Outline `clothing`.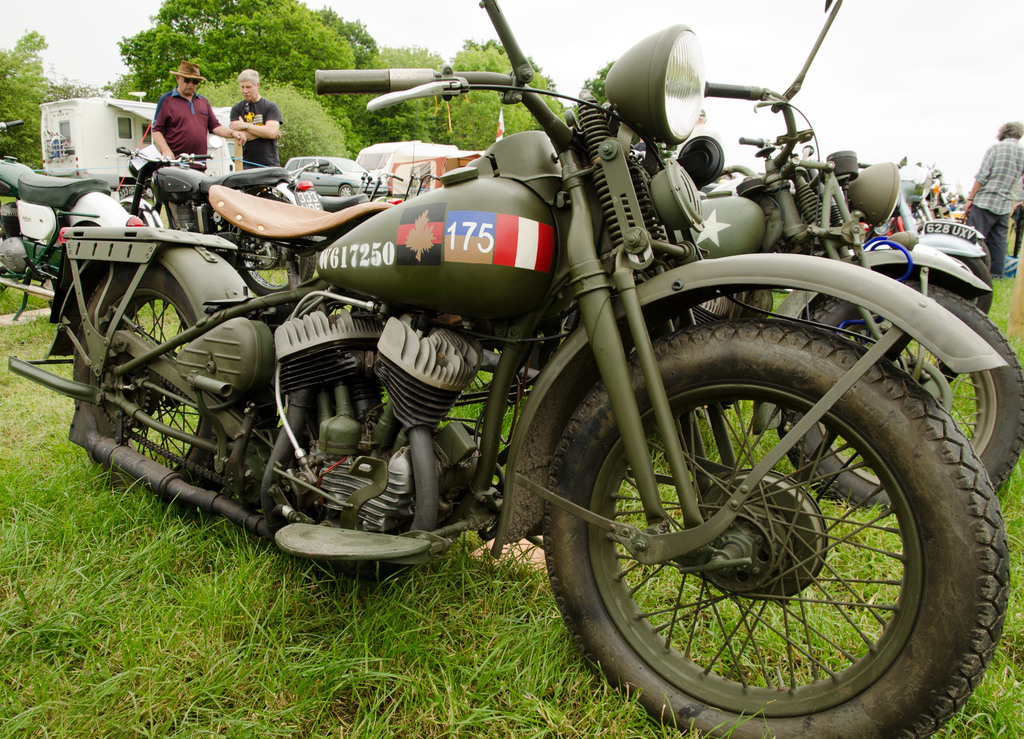
Outline: (135,72,216,166).
